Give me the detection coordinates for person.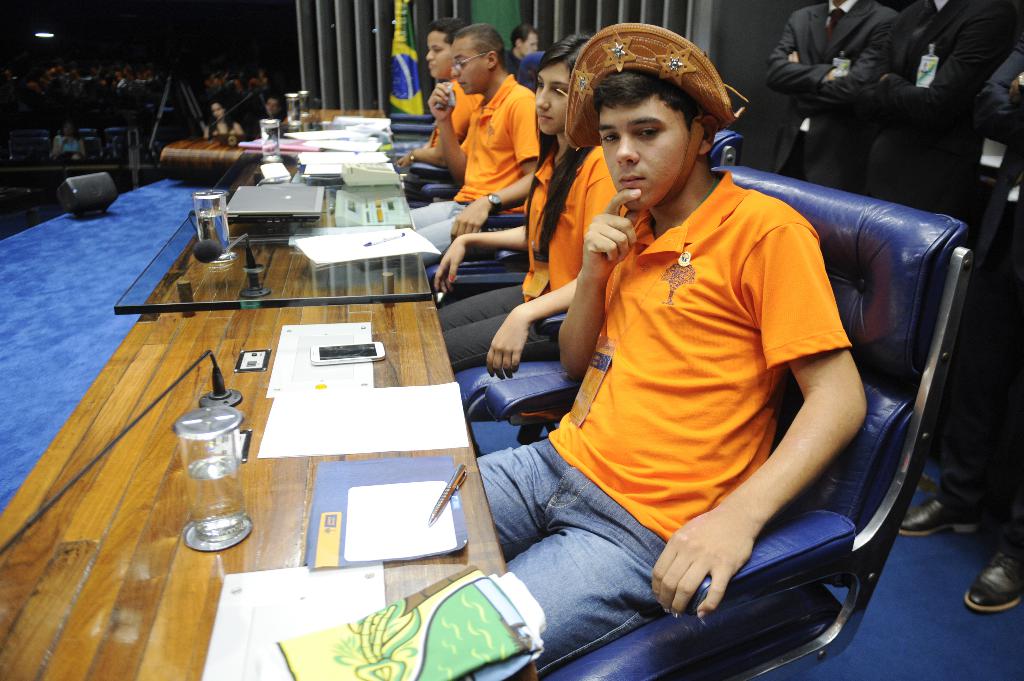
(496,16,537,67).
